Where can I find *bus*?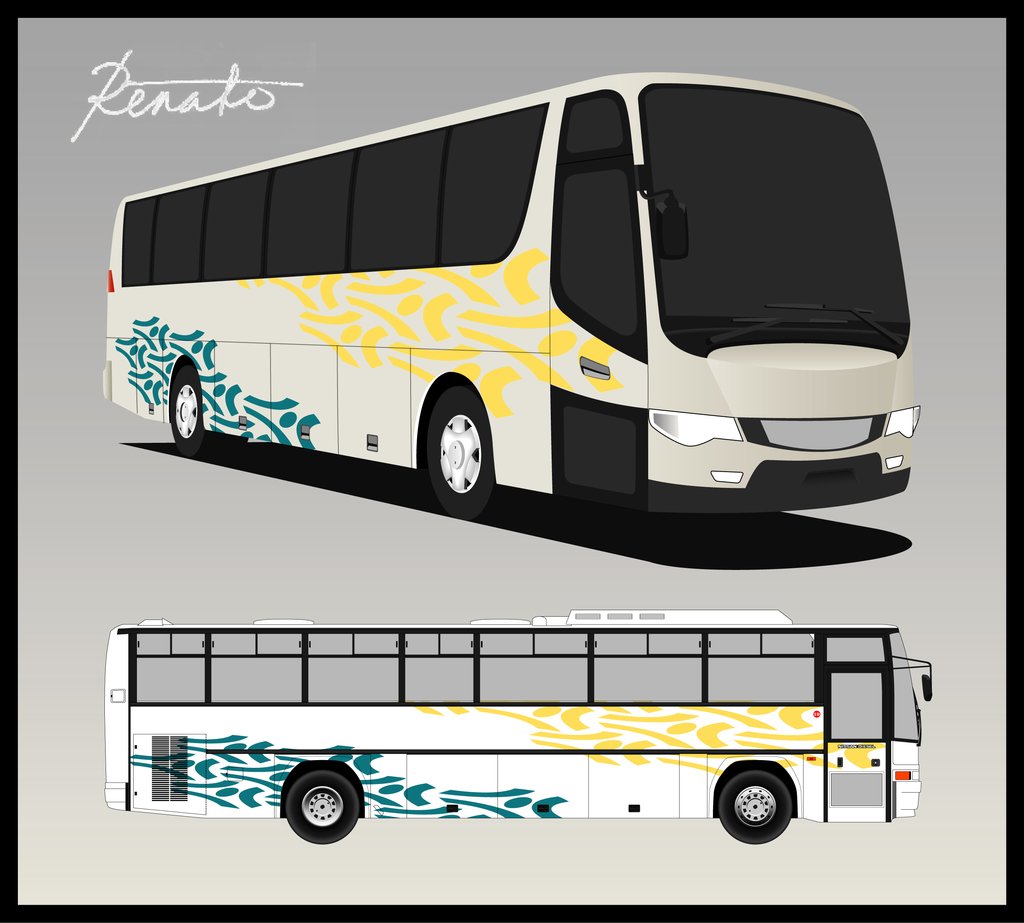
You can find it at crop(104, 603, 935, 842).
